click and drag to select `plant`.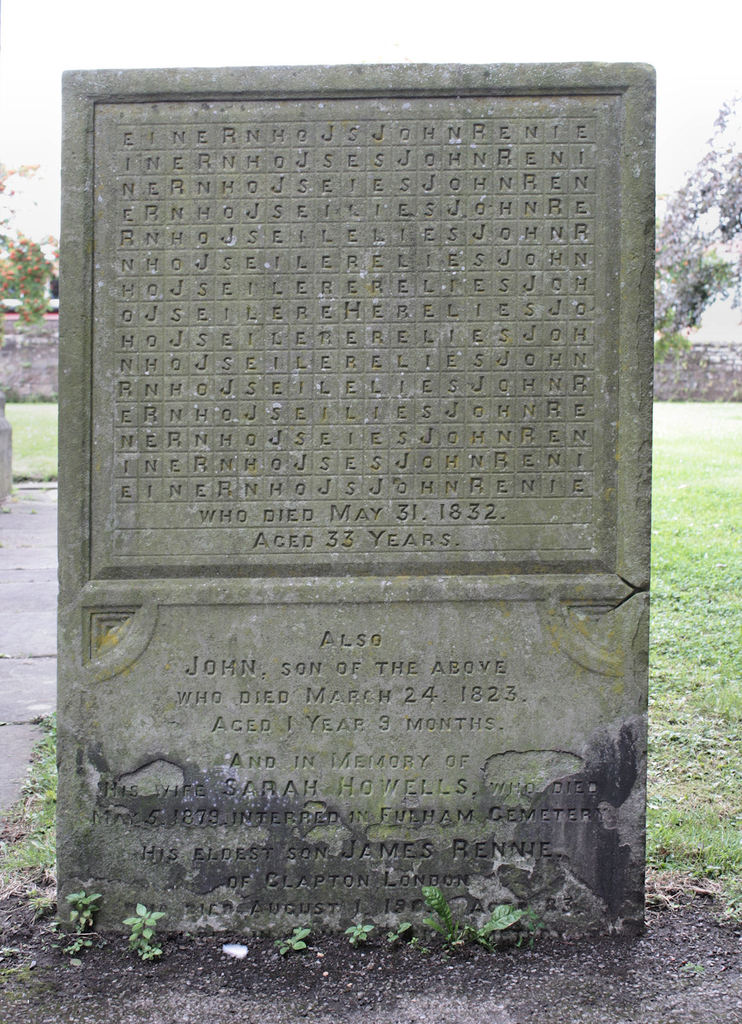
Selection: {"x1": 118, "y1": 900, "x2": 169, "y2": 966}.
